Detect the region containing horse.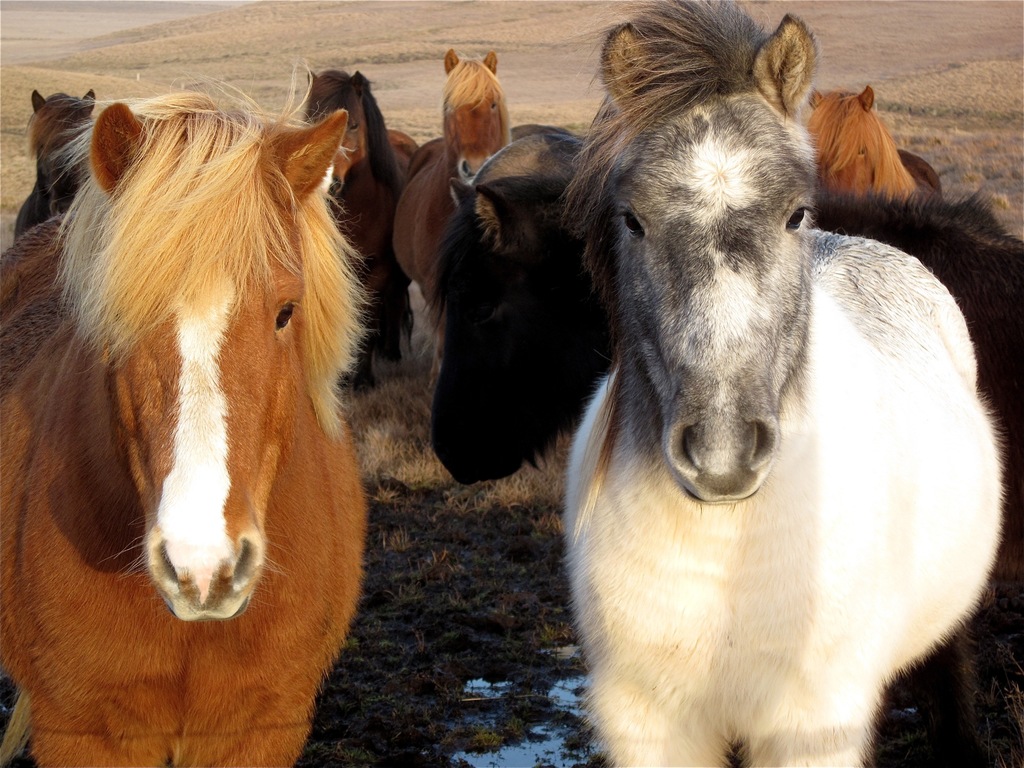
<bbox>11, 84, 102, 237</bbox>.
